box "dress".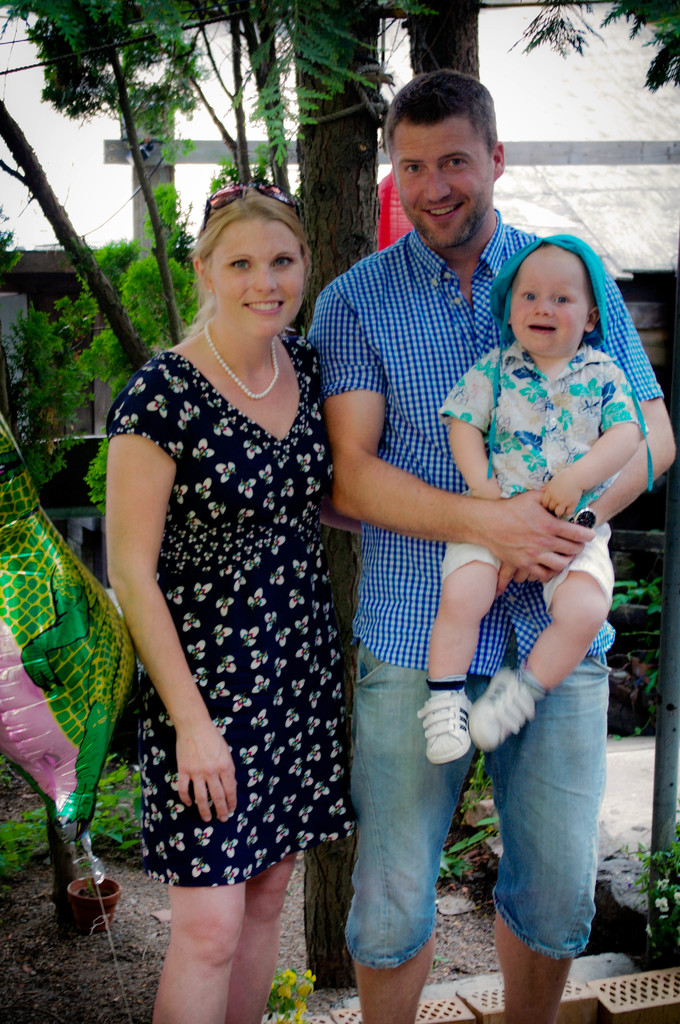
[103, 324, 366, 890].
